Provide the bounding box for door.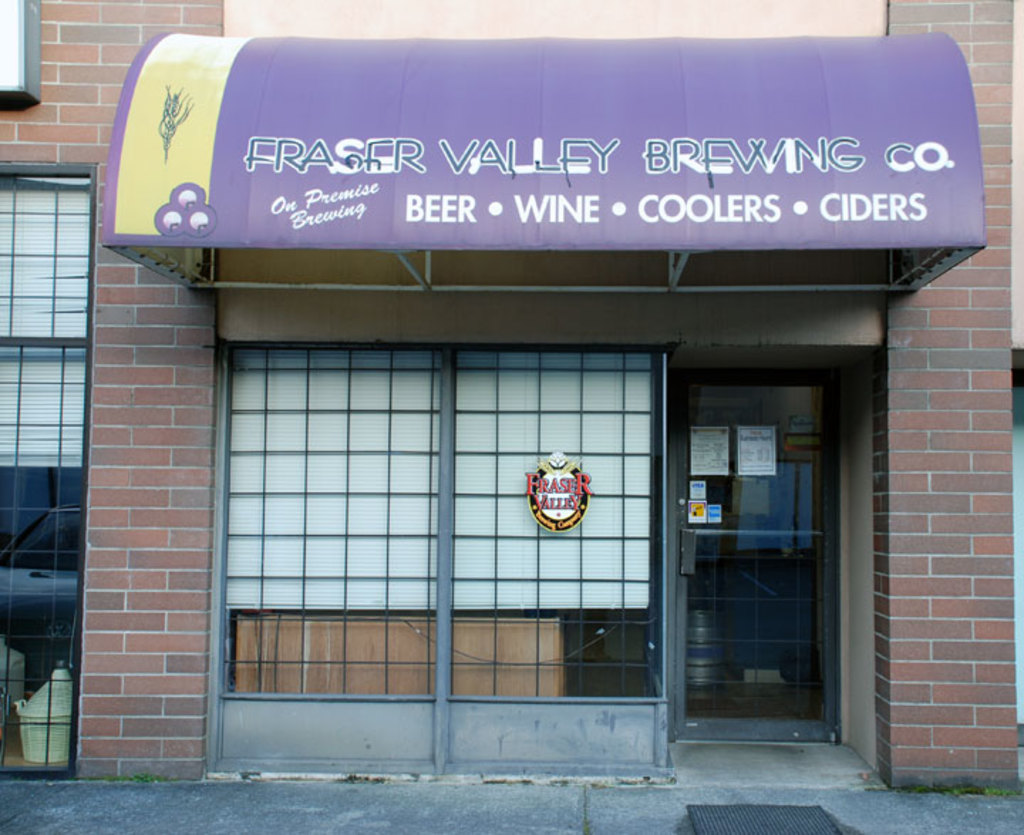
[left=666, top=334, right=836, bottom=744].
